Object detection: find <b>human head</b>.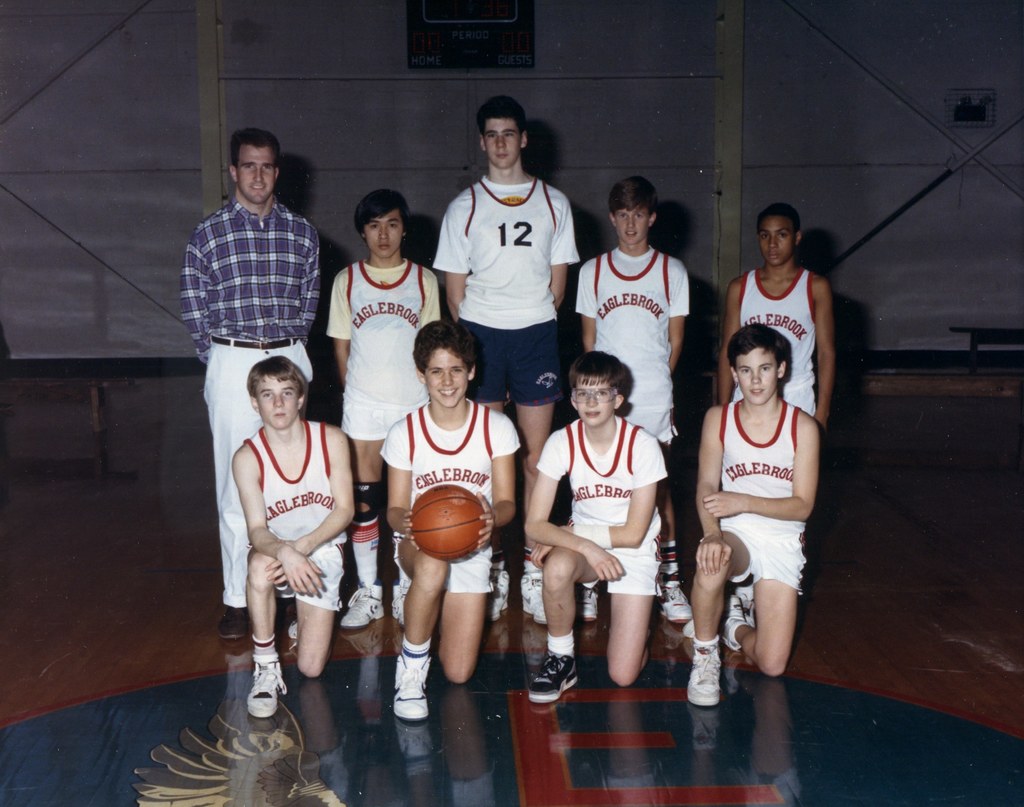
bbox(232, 350, 312, 433).
